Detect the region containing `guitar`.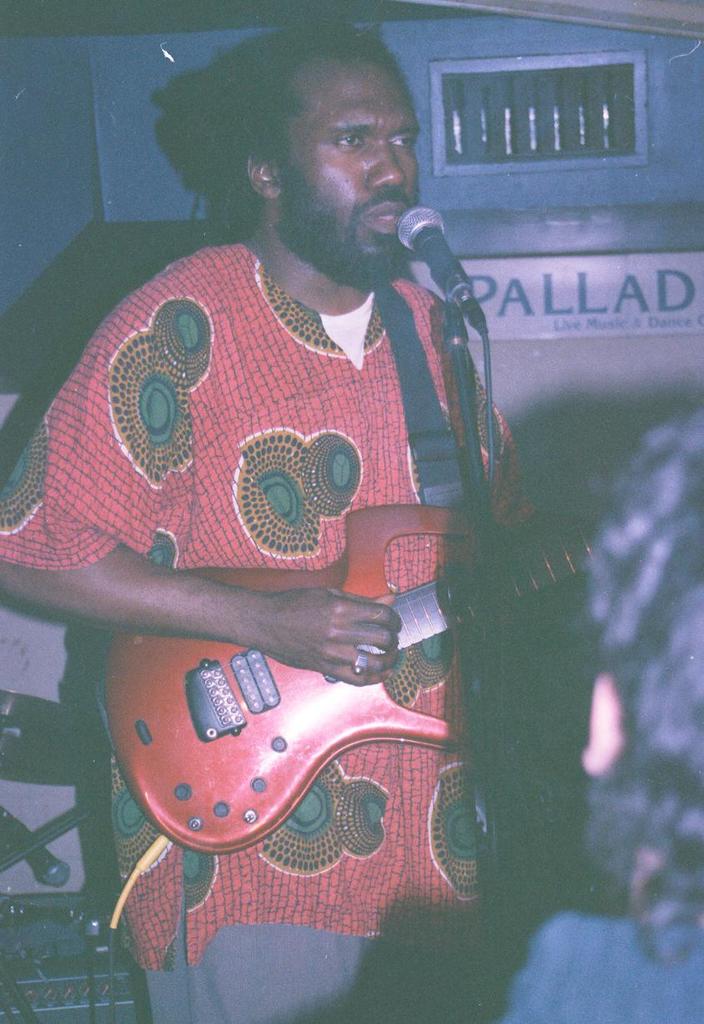
Rect(88, 499, 591, 854).
